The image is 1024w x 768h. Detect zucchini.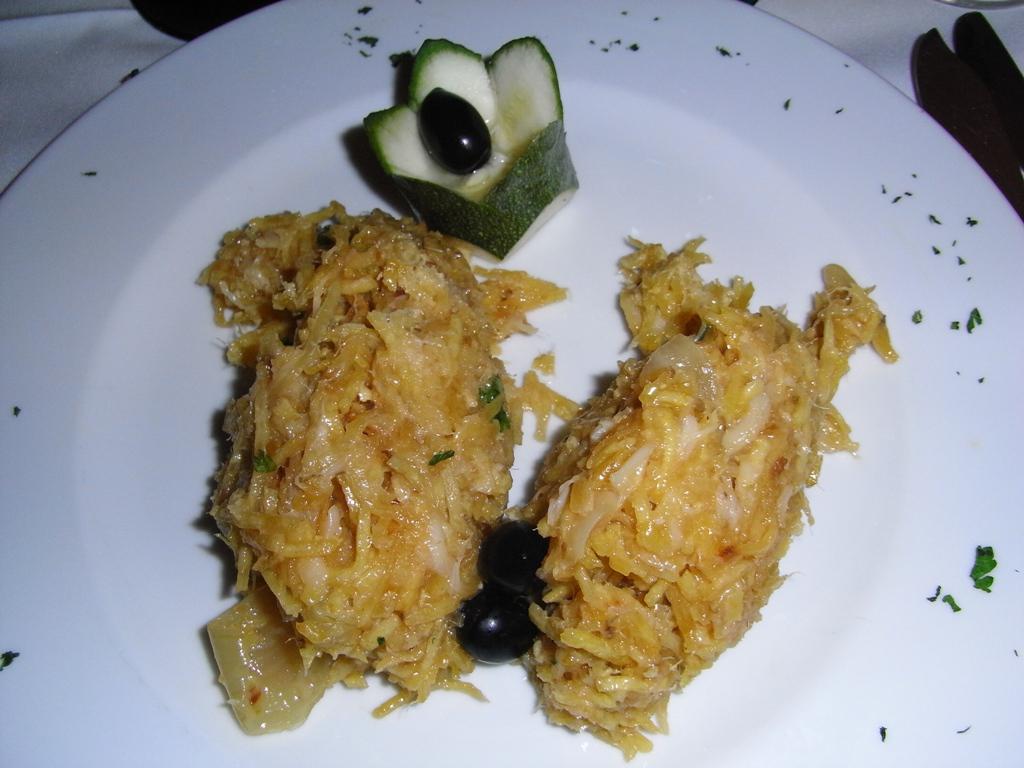
Detection: x1=286 y1=24 x2=613 y2=281.
